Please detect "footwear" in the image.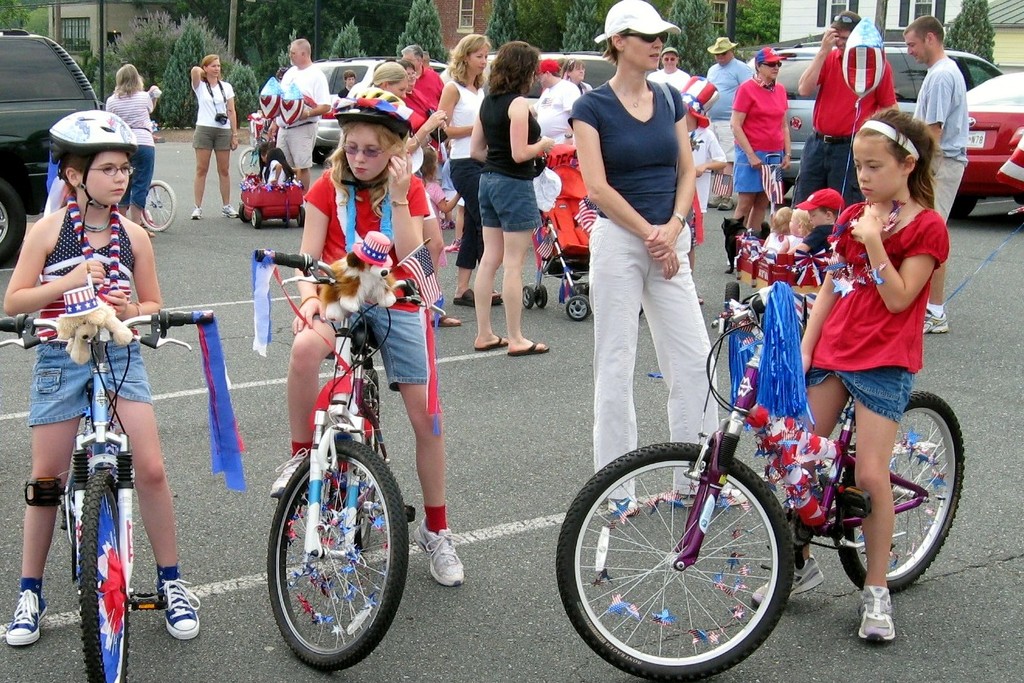
{"left": 920, "top": 303, "right": 948, "bottom": 328}.
